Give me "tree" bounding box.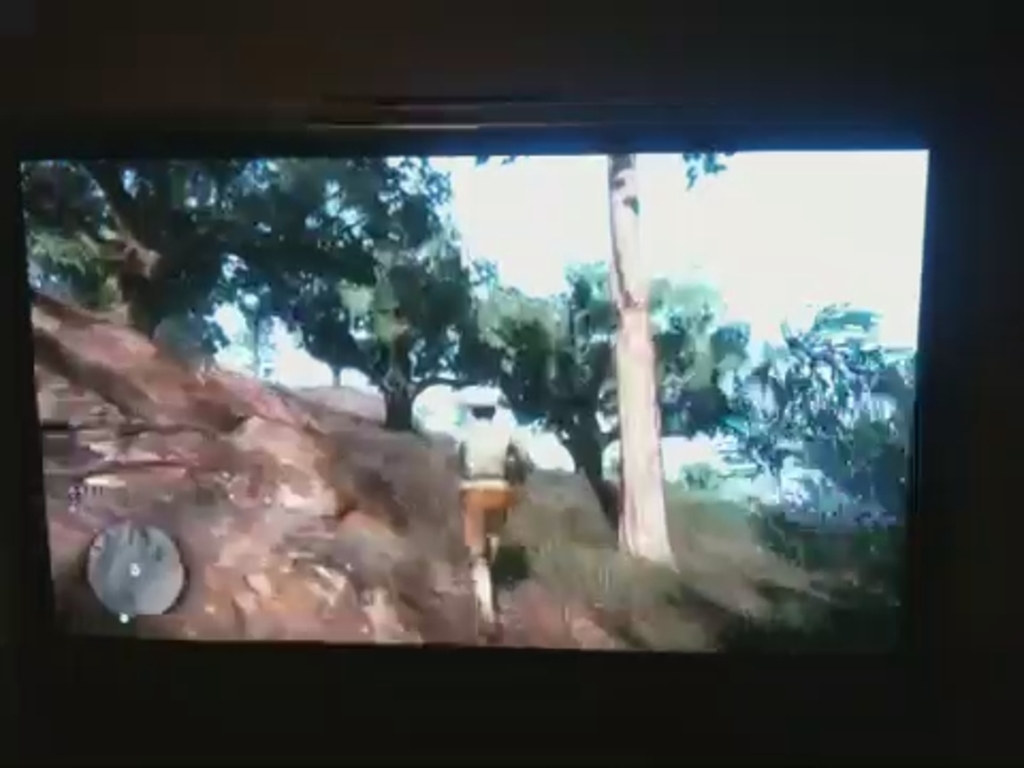
x1=23, y1=154, x2=457, y2=329.
